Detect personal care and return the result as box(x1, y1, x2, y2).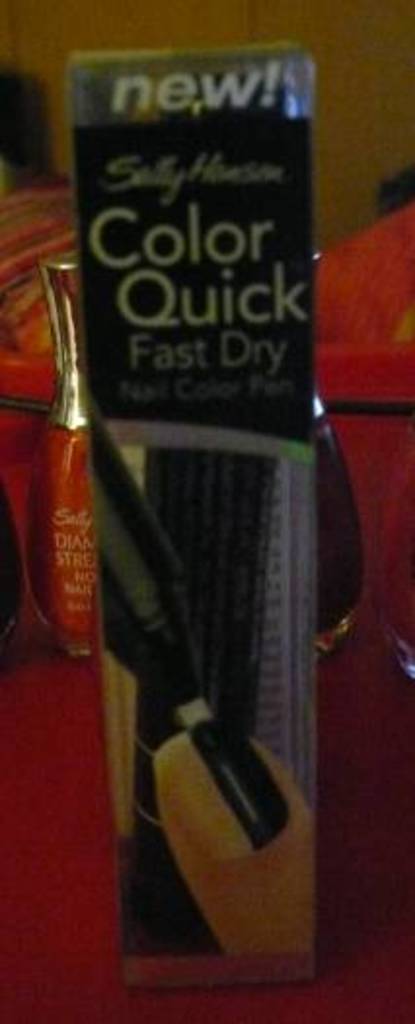
box(314, 257, 376, 673).
